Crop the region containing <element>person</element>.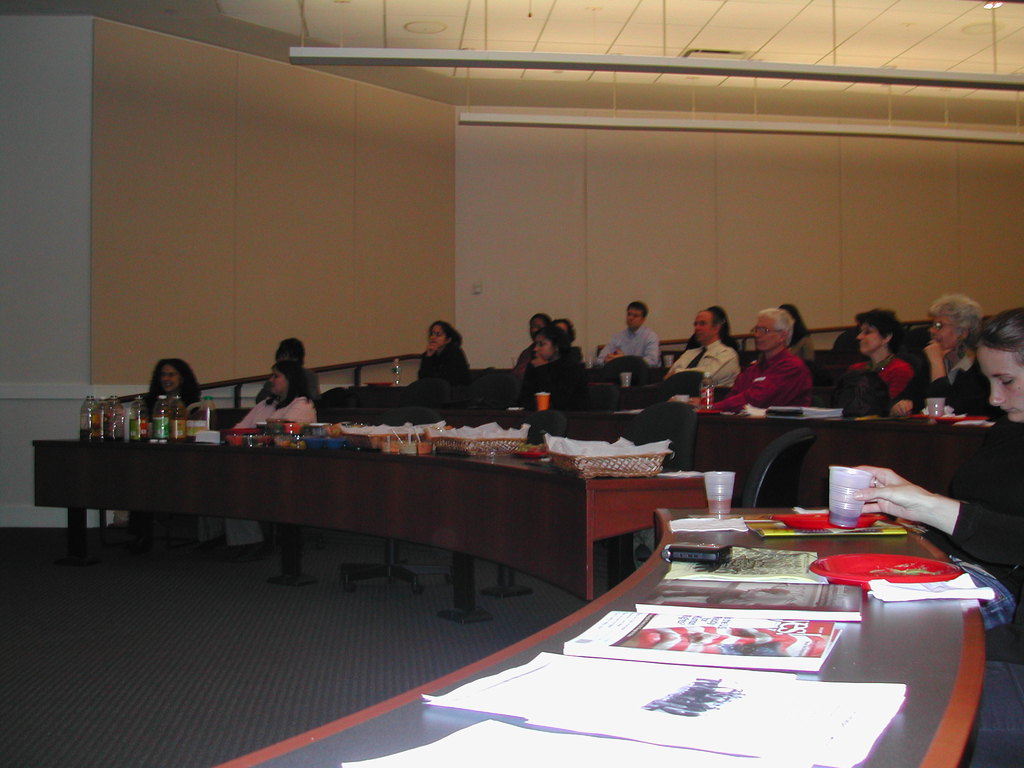
Crop region: detection(500, 328, 586, 410).
